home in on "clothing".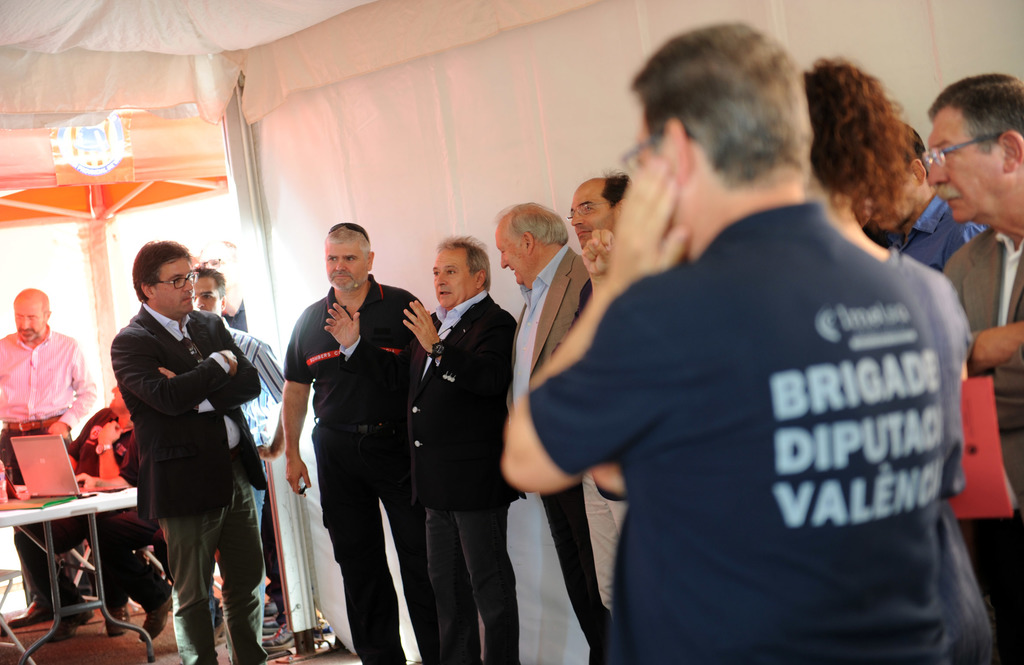
Homed in at Rect(507, 239, 601, 664).
